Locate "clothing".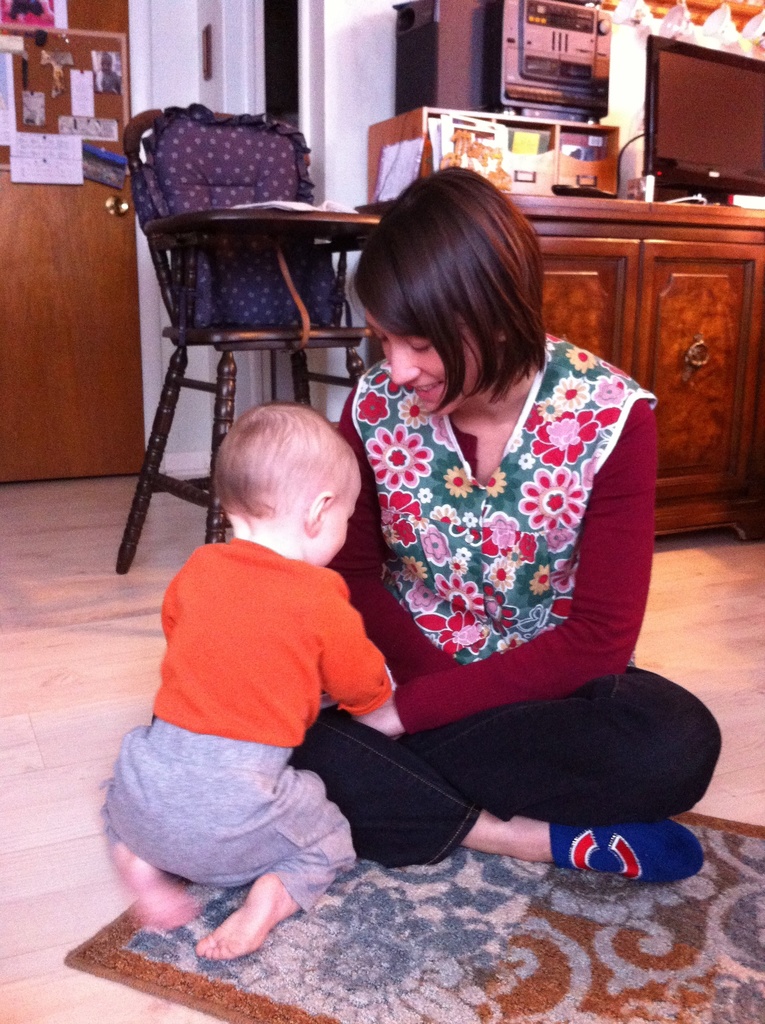
Bounding box: box=[342, 334, 653, 781].
